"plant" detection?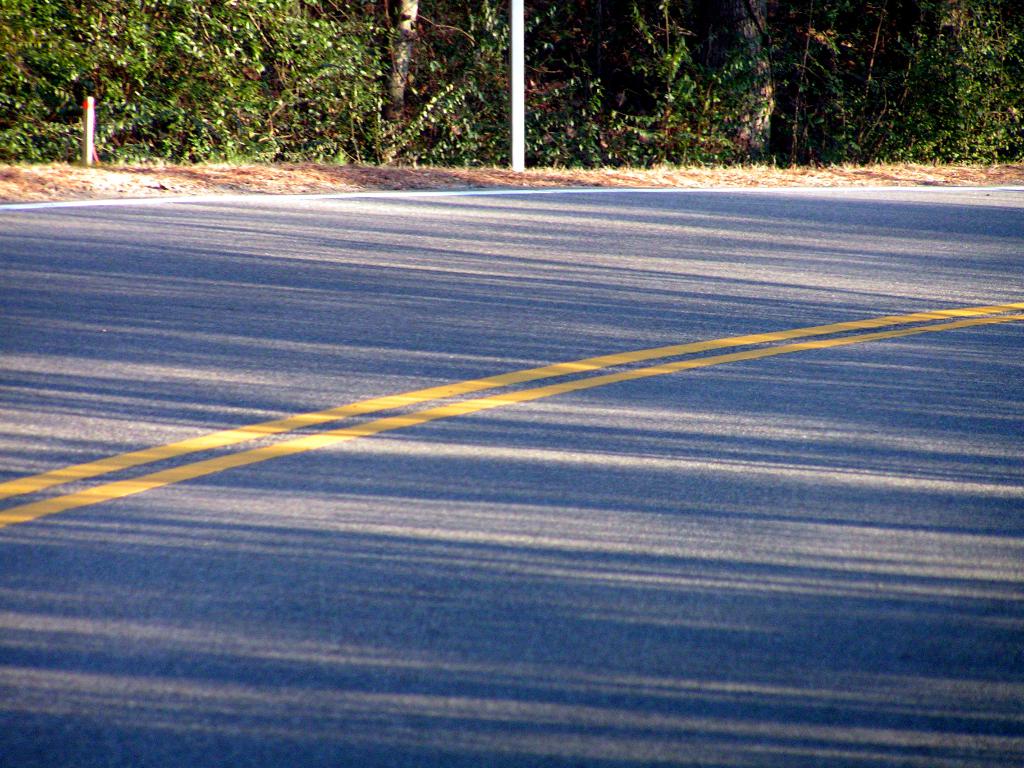
(742,0,1023,161)
